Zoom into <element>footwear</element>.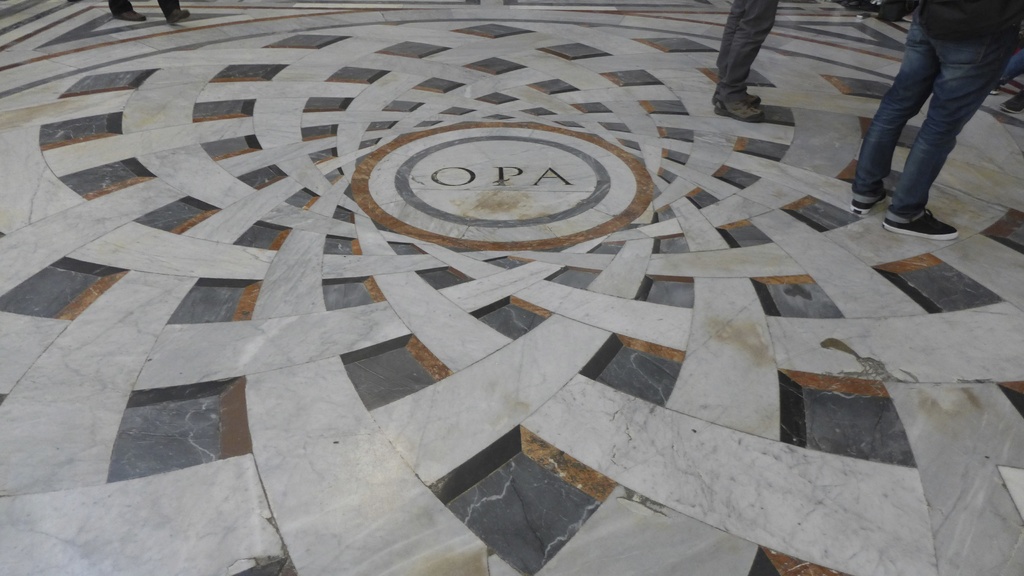
Zoom target: 165/8/185/23.
